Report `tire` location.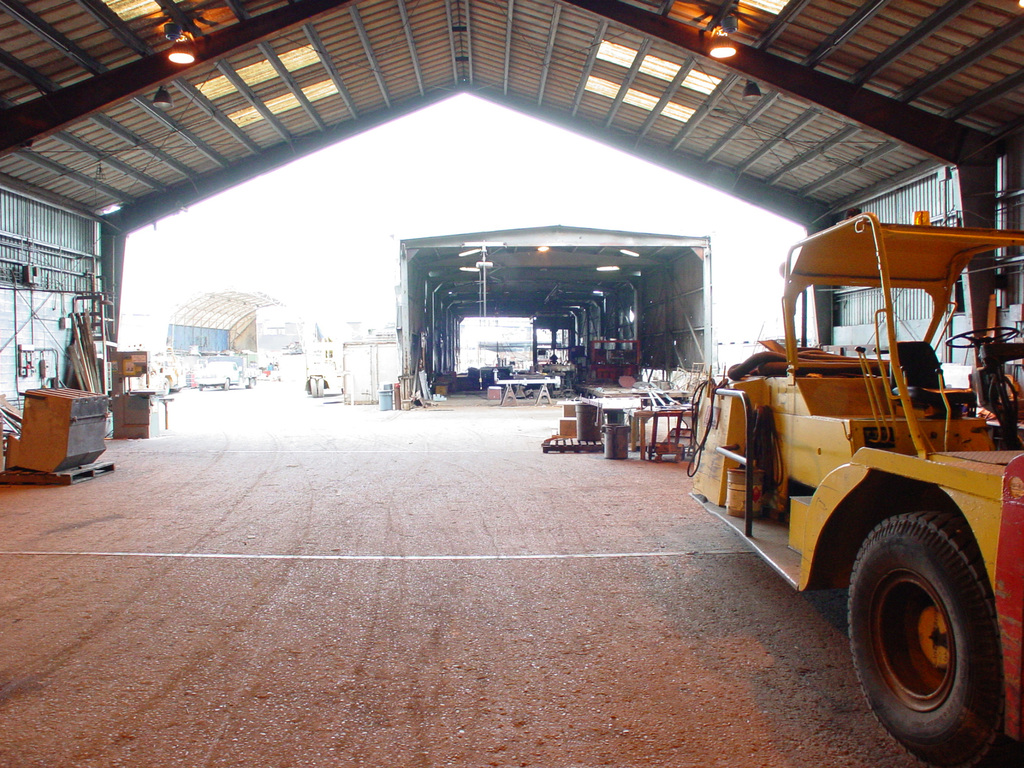
Report: 221,376,230,392.
